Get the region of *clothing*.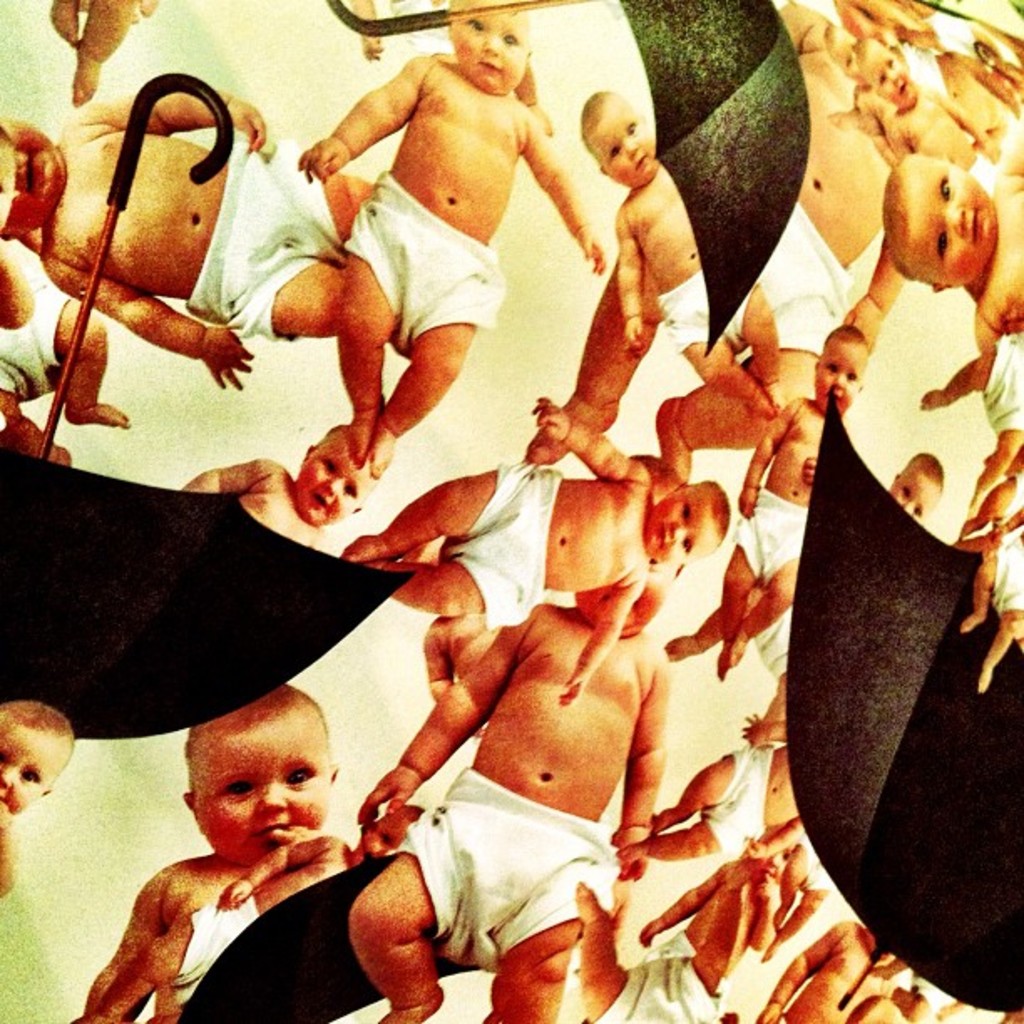
[left=591, top=934, right=726, bottom=1022].
